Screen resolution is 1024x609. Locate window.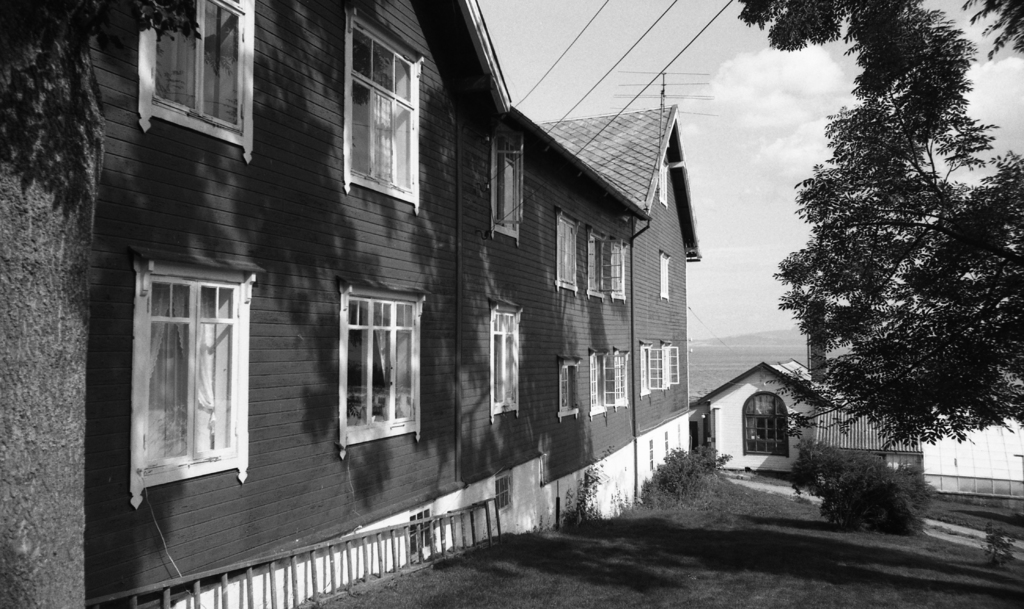
left=140, top=0, right=254, bottom=162.
